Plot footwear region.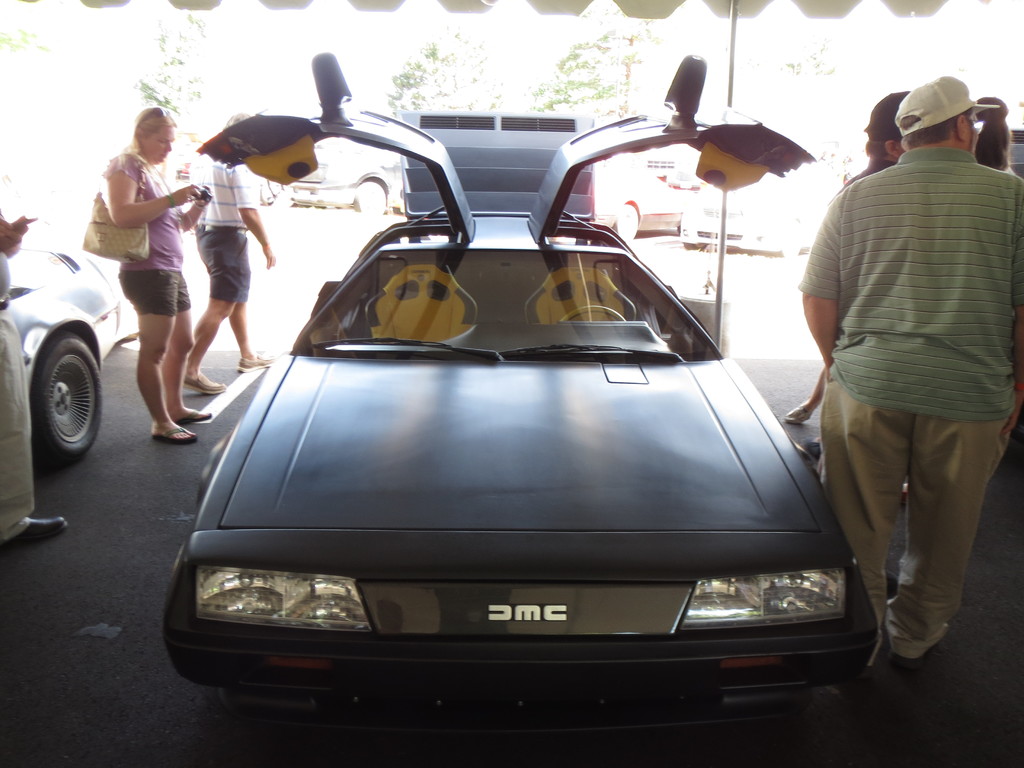
Plotted at 896,610,964,676.
